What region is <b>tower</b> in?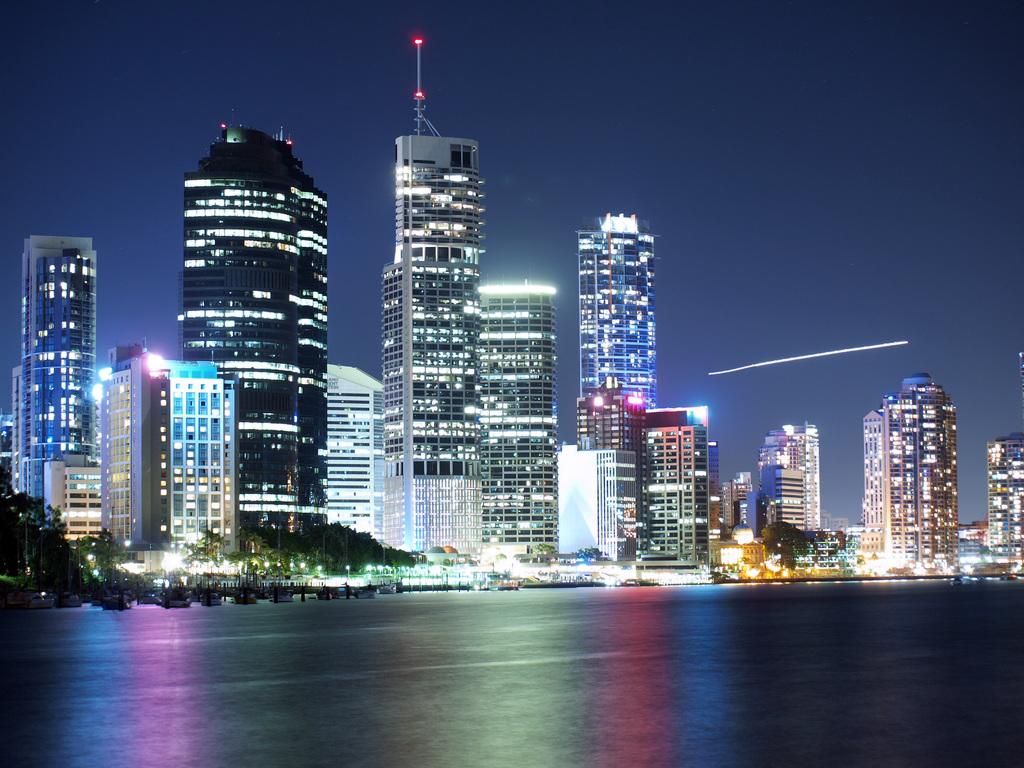
[x1=851, y1=360, x2=979, y2=563].
